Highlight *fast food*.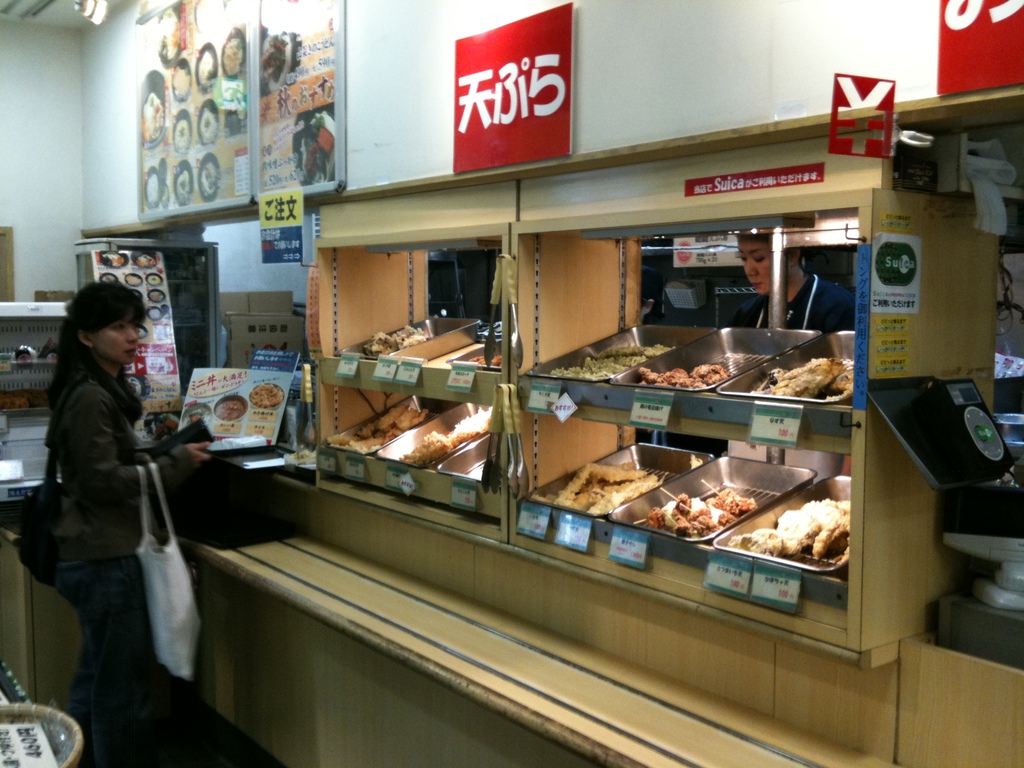
Highlighted region: Rect(292, 114, 334, 186).
